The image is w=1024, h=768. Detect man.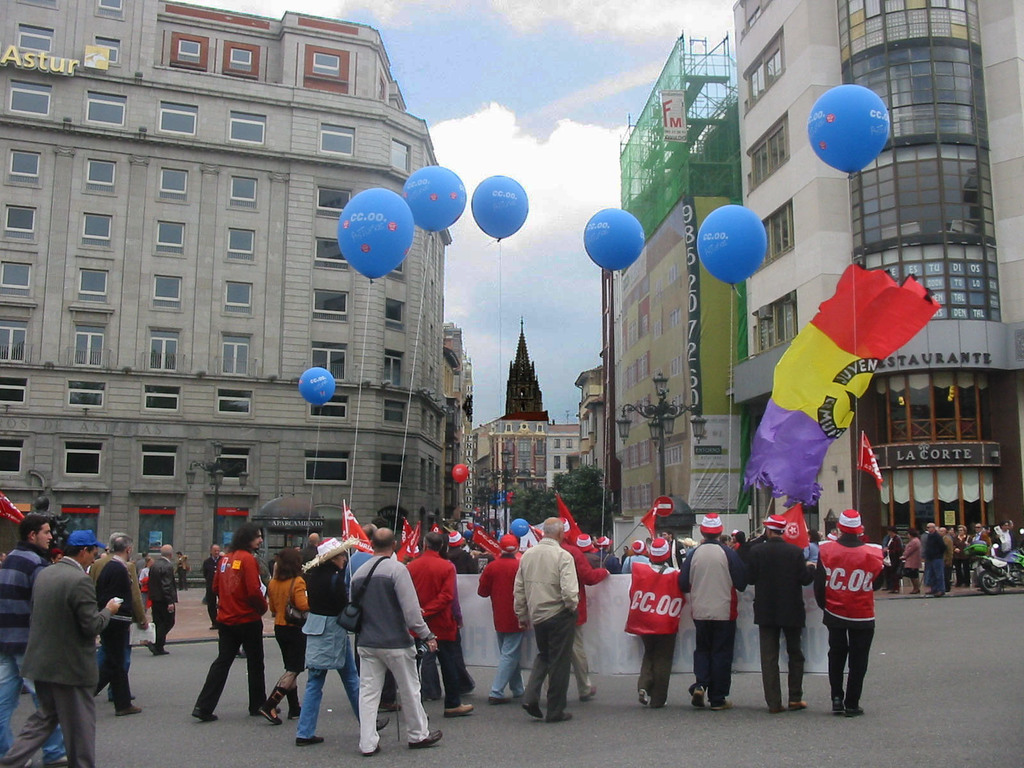
Detection: left=348, top=527, right=442, bottom=756.
